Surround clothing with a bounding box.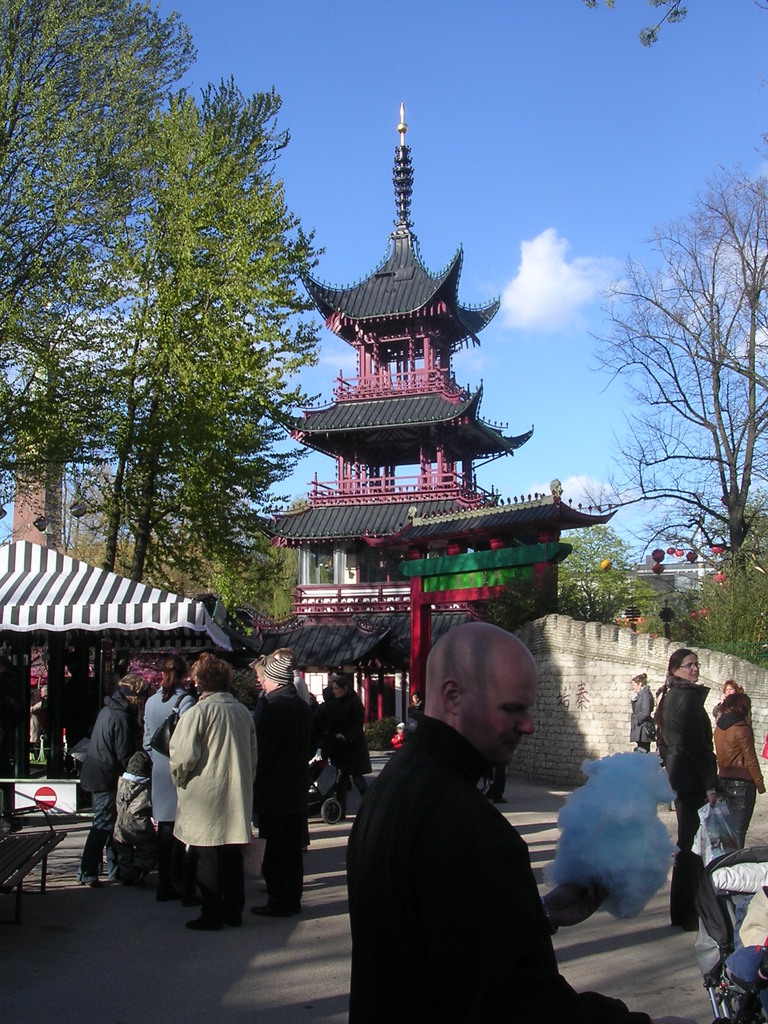
box=[390, 733, 401, 749].
